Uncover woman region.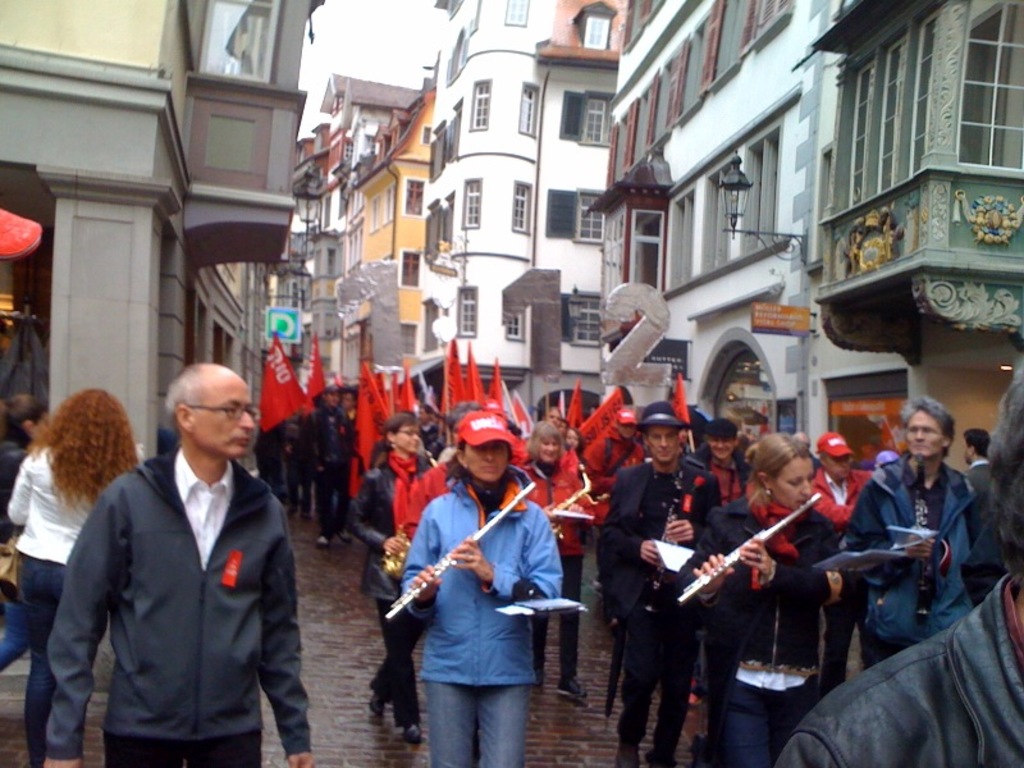
Uncovered: 3:385:143:767.
